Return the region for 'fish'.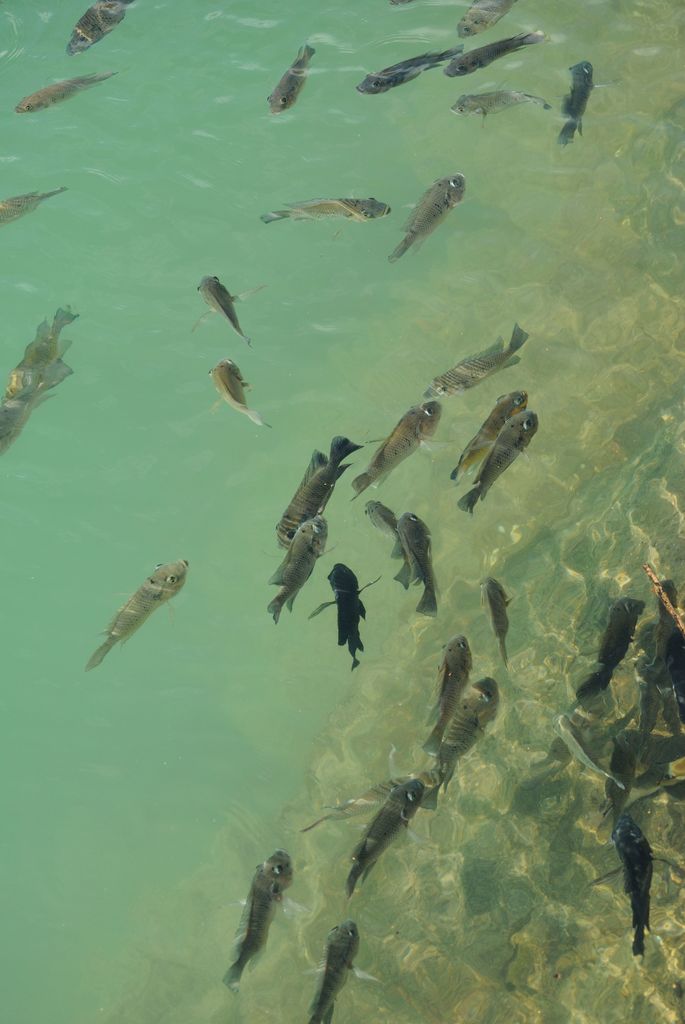
region(443, 86, 551, 124).
